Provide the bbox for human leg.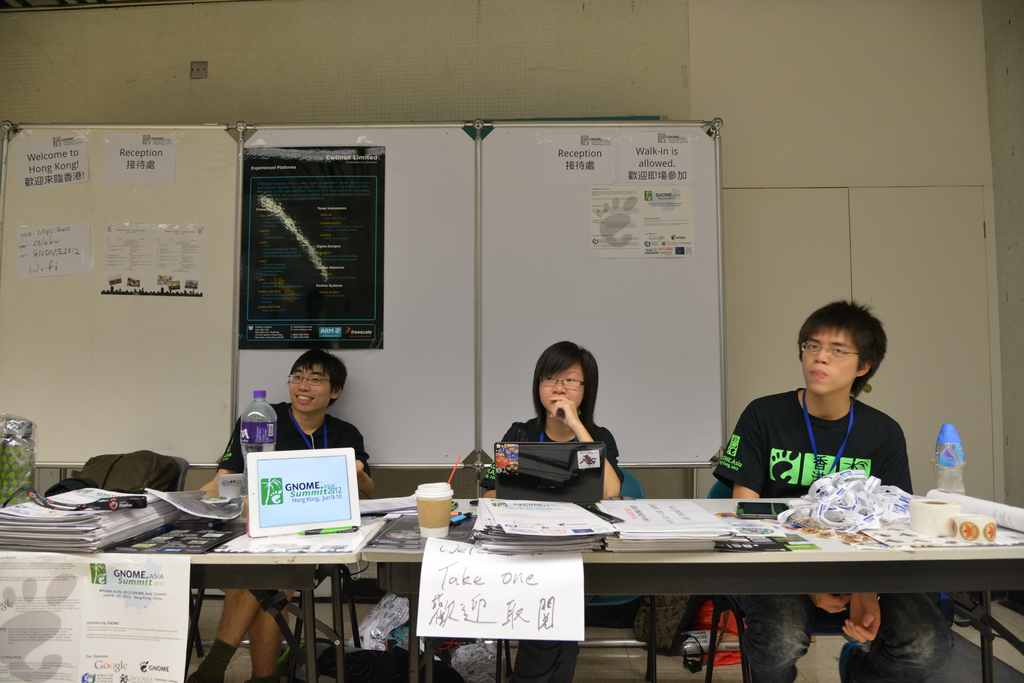
(516,635,580,682).
